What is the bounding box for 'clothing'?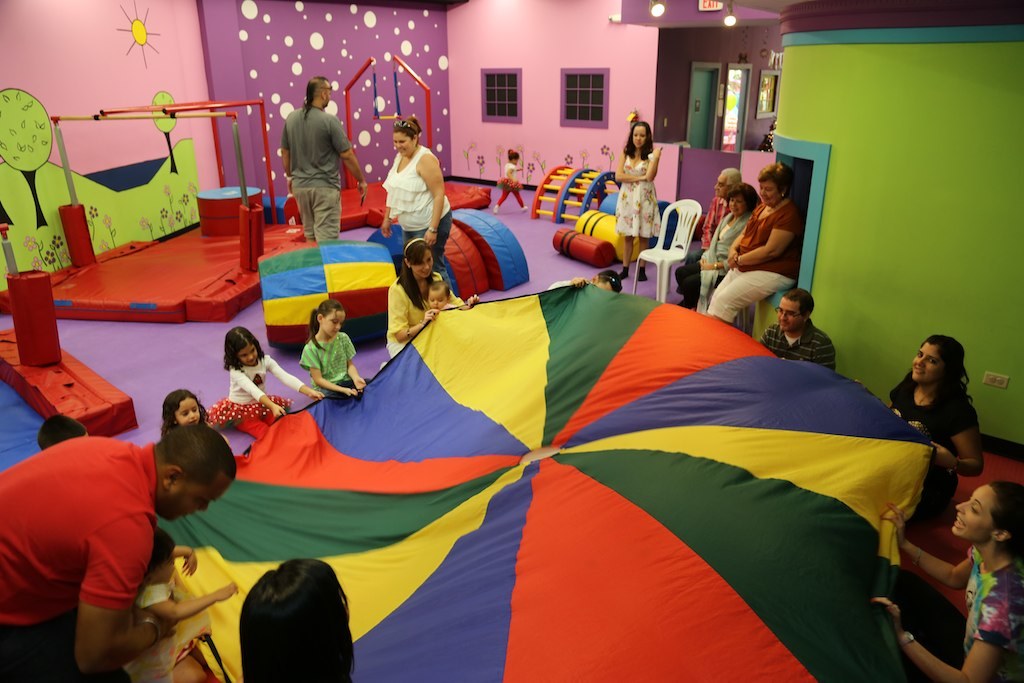
207 355 301 432.
